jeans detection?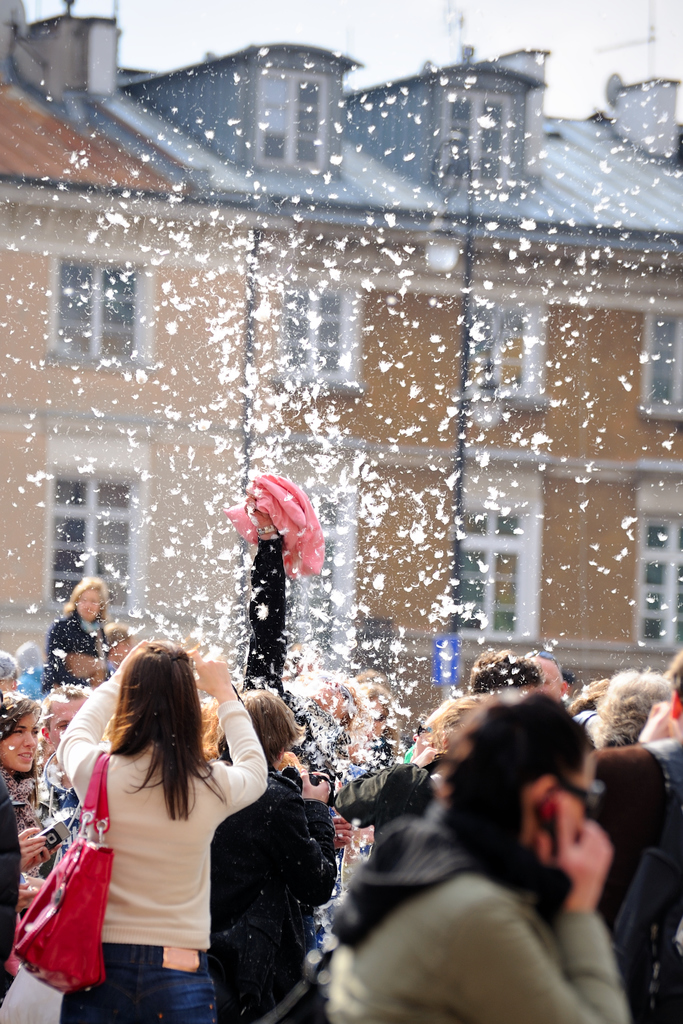
locate(57, 940, 219, 1023)
